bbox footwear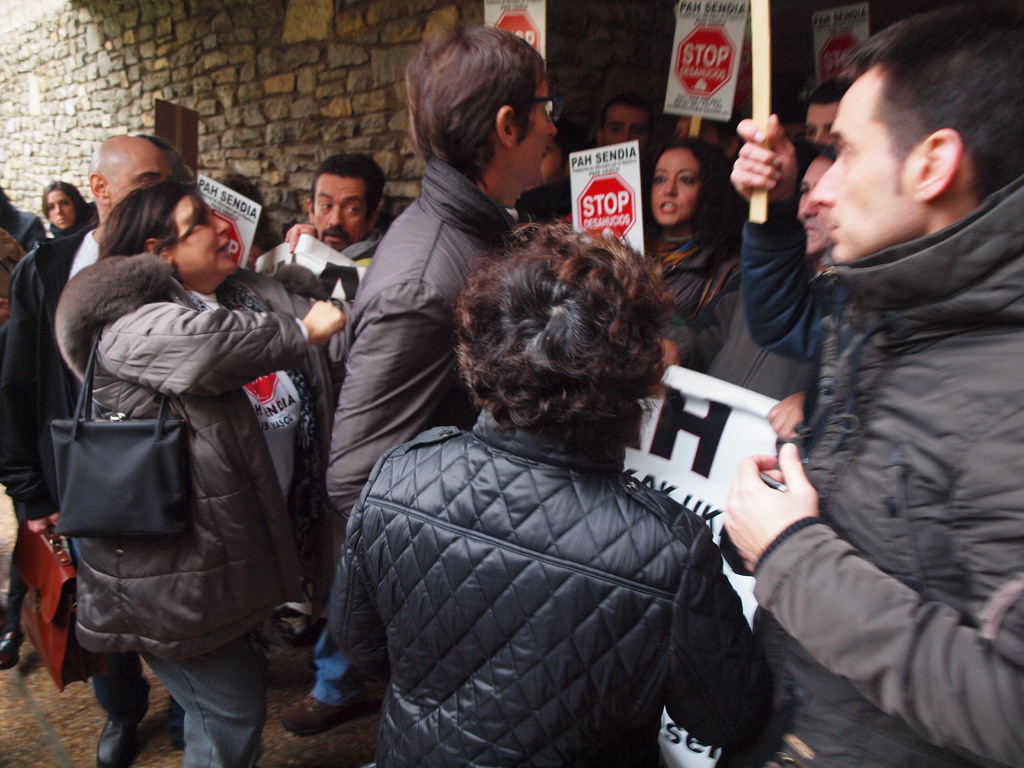
(left=0, top=589, right=28, bottom=671)
